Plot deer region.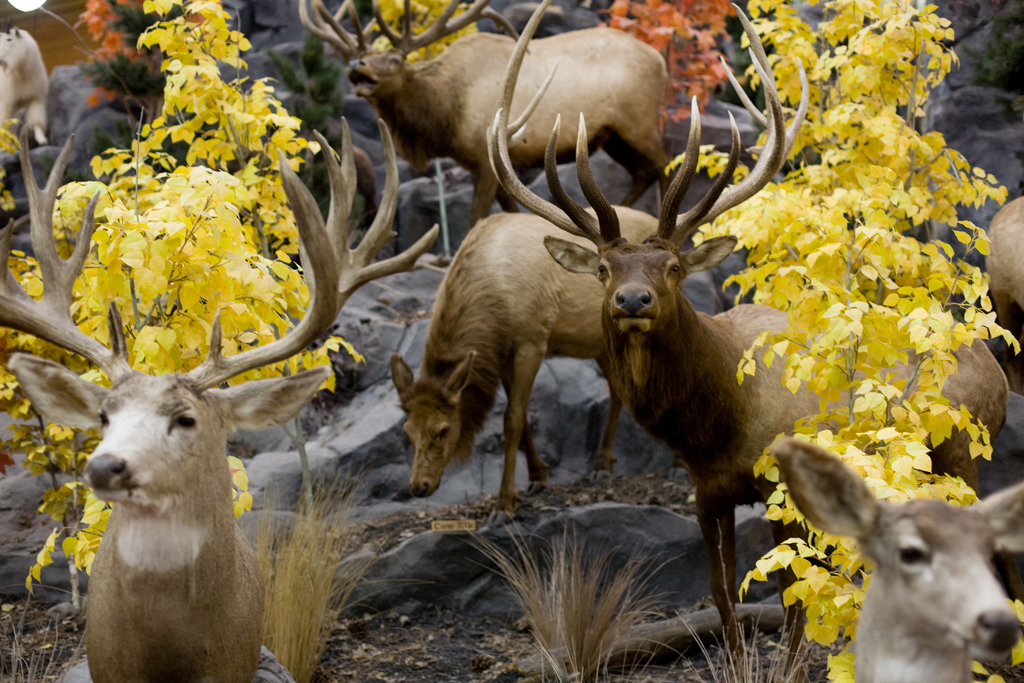
Plotted at {"left": 391, "top": 211, "right": 661, "bottom": 525}.
